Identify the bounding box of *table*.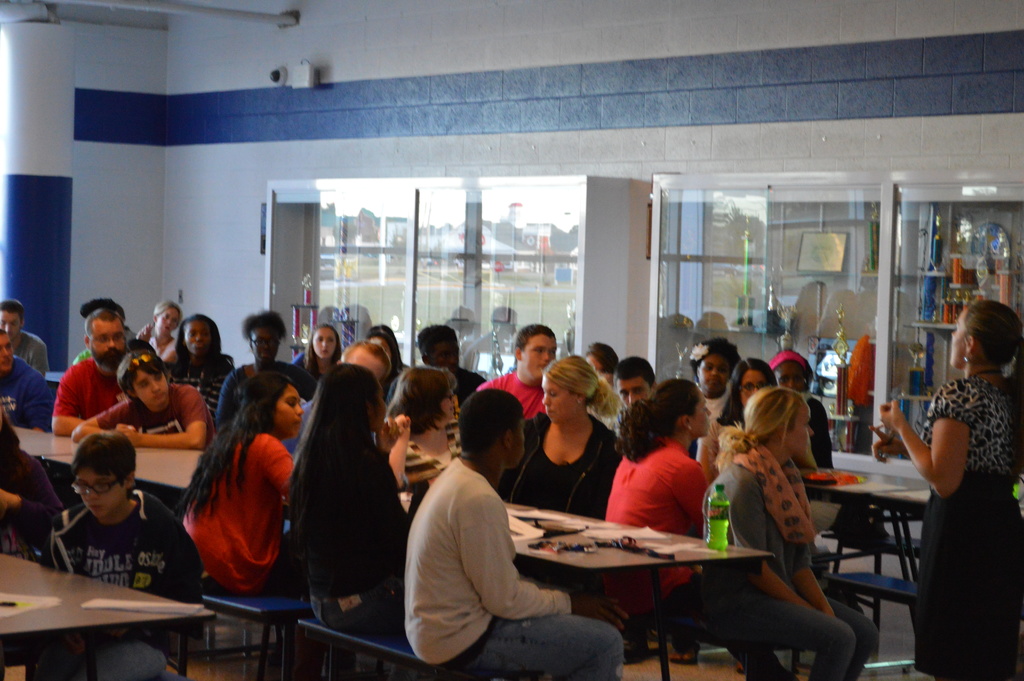
(left=13, top=424, right=168, bottom=457).
